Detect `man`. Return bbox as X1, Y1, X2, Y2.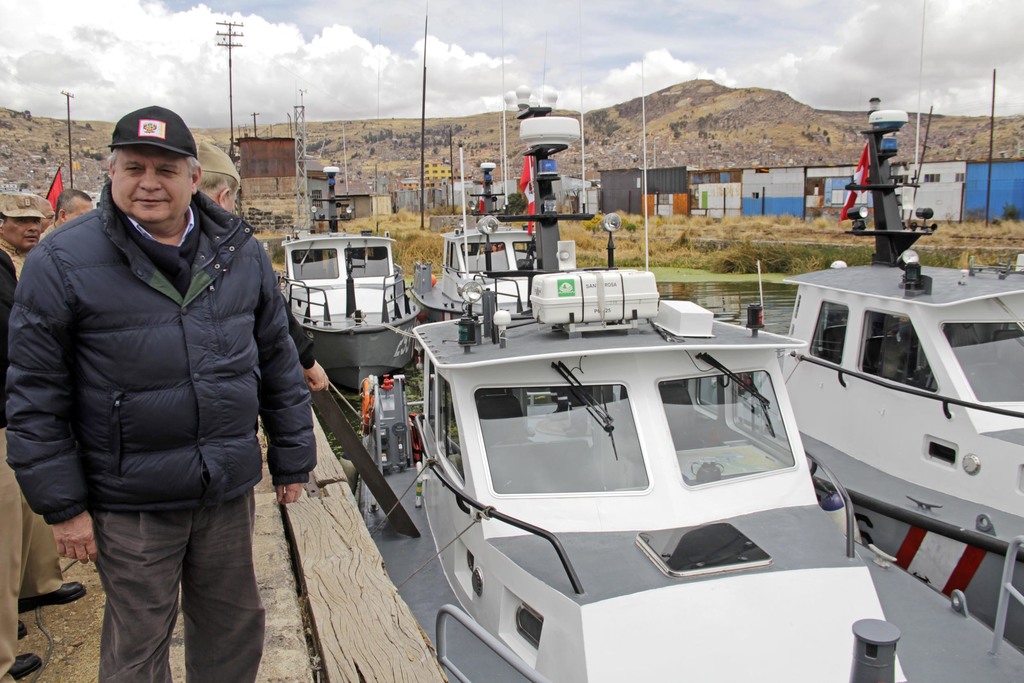
28, 70, 328, 682.
